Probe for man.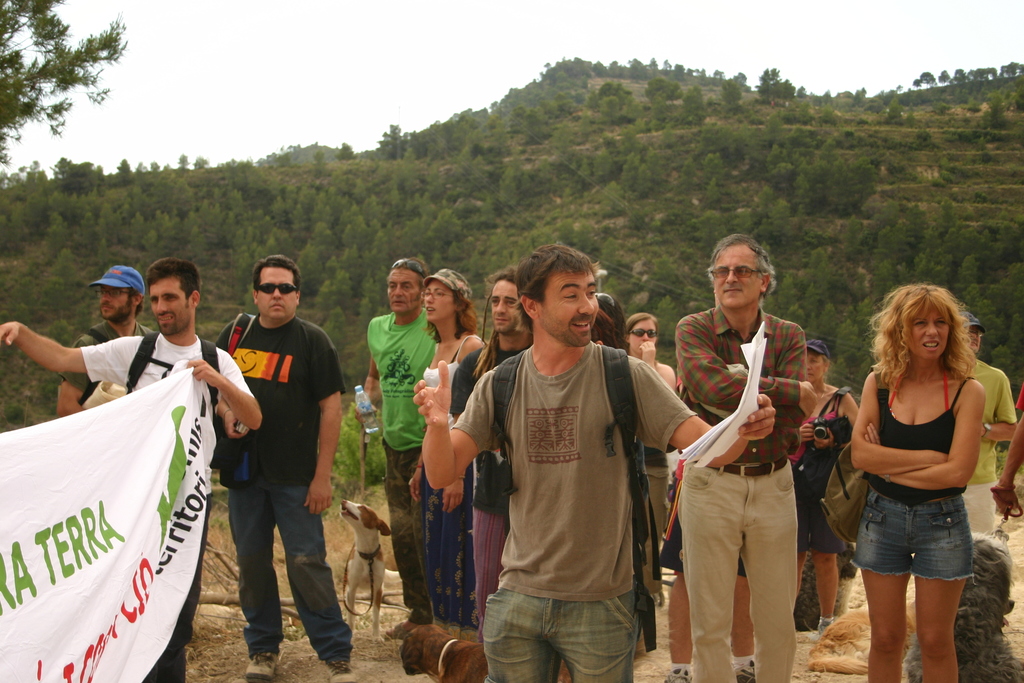
Probe result: Rect(215, 252, 356, 682).
